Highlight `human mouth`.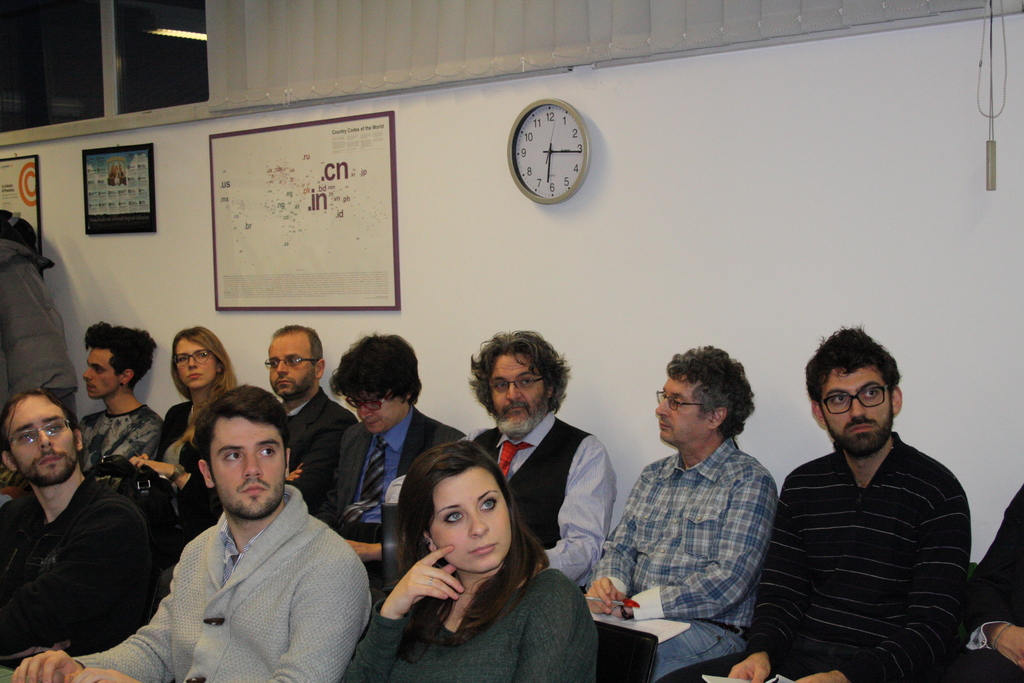
Highlighted region: [851,421,876,443].
